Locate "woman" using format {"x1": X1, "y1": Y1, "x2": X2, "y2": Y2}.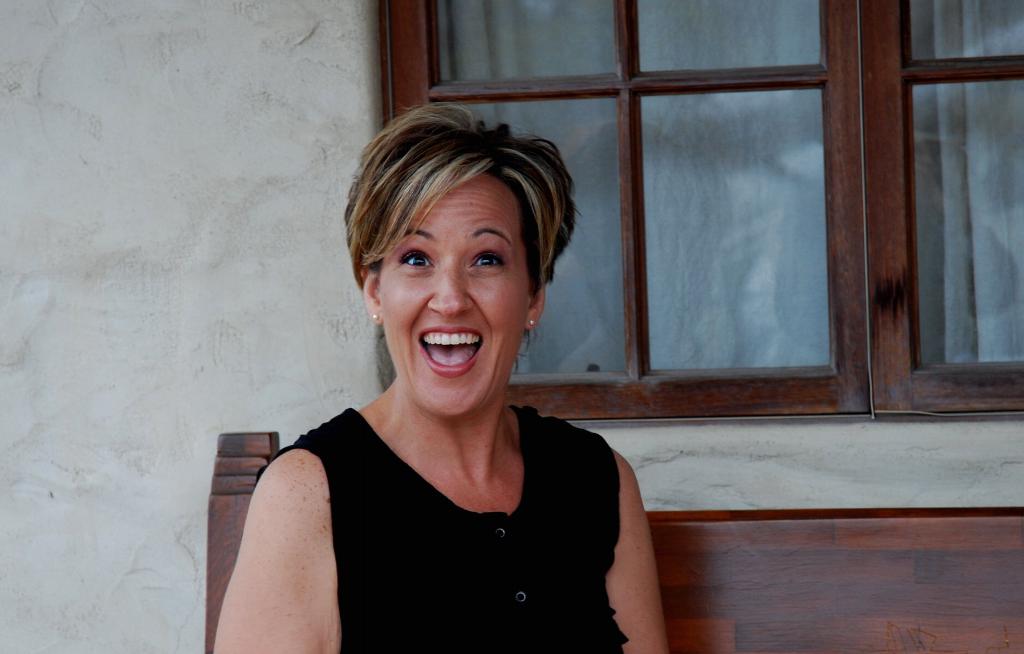
{"x1": 226, "y1": 95, "x2": 654, "y2": 652}.
